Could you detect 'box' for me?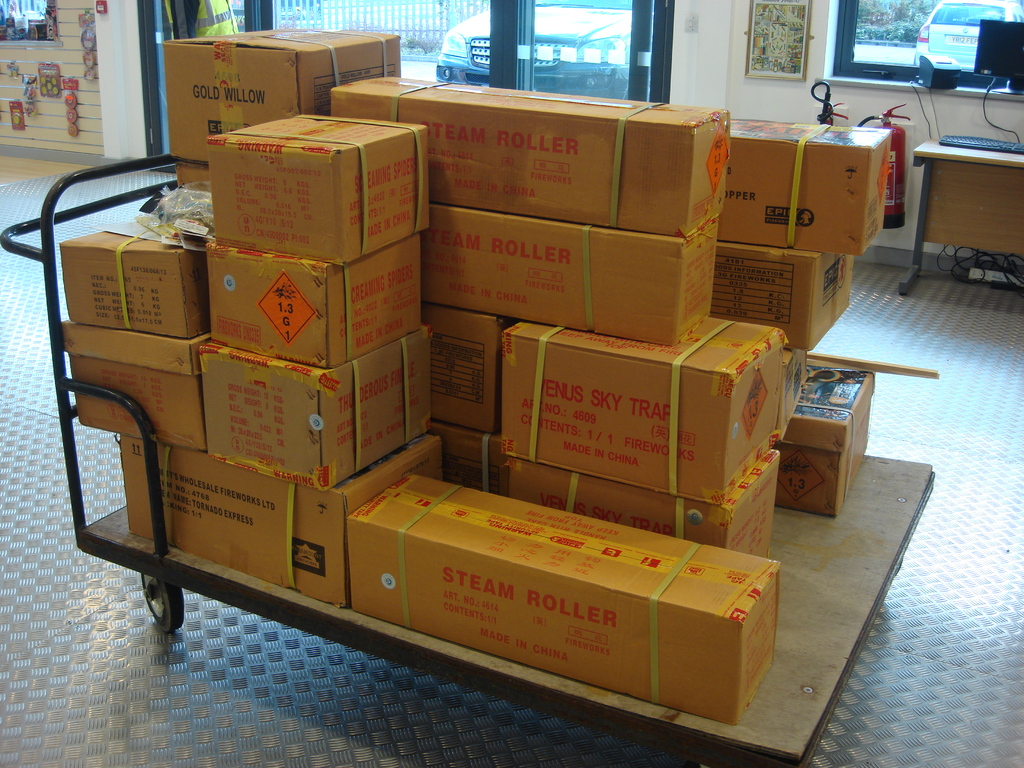
Detection result: box(420, 304, 510, 434).
